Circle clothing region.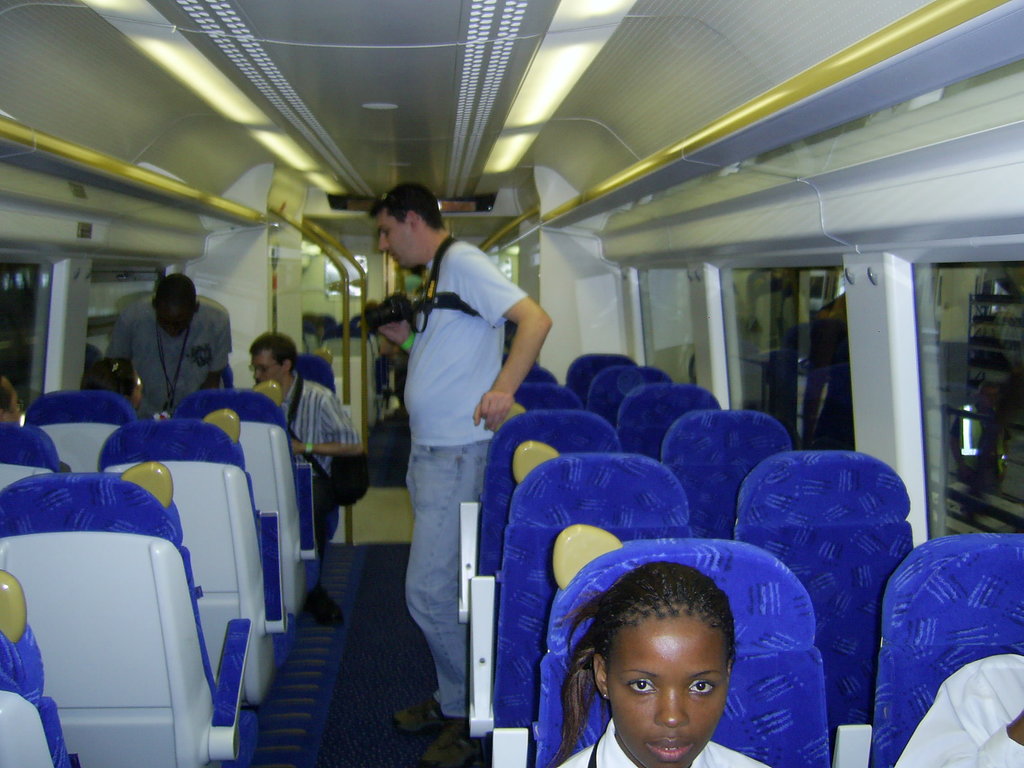
Region: [106, 291, 228, 413].
